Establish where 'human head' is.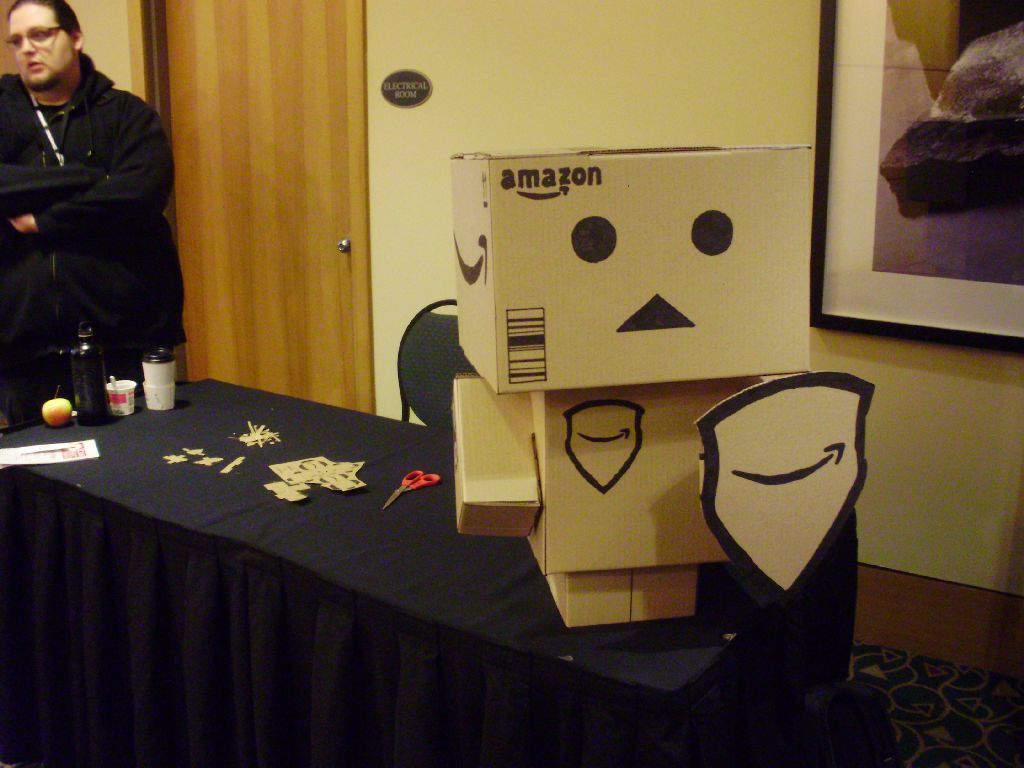
Established at detection(6, 0, 93, 79).
